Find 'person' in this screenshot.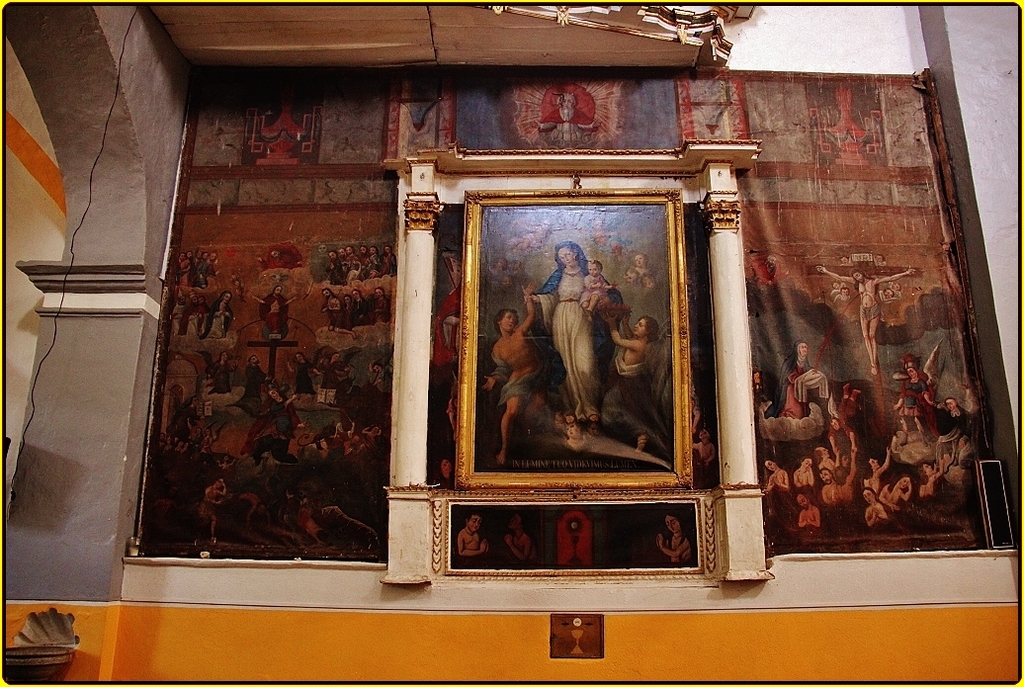
The bounding box for 'person' is [202, 475, 225, 547].
